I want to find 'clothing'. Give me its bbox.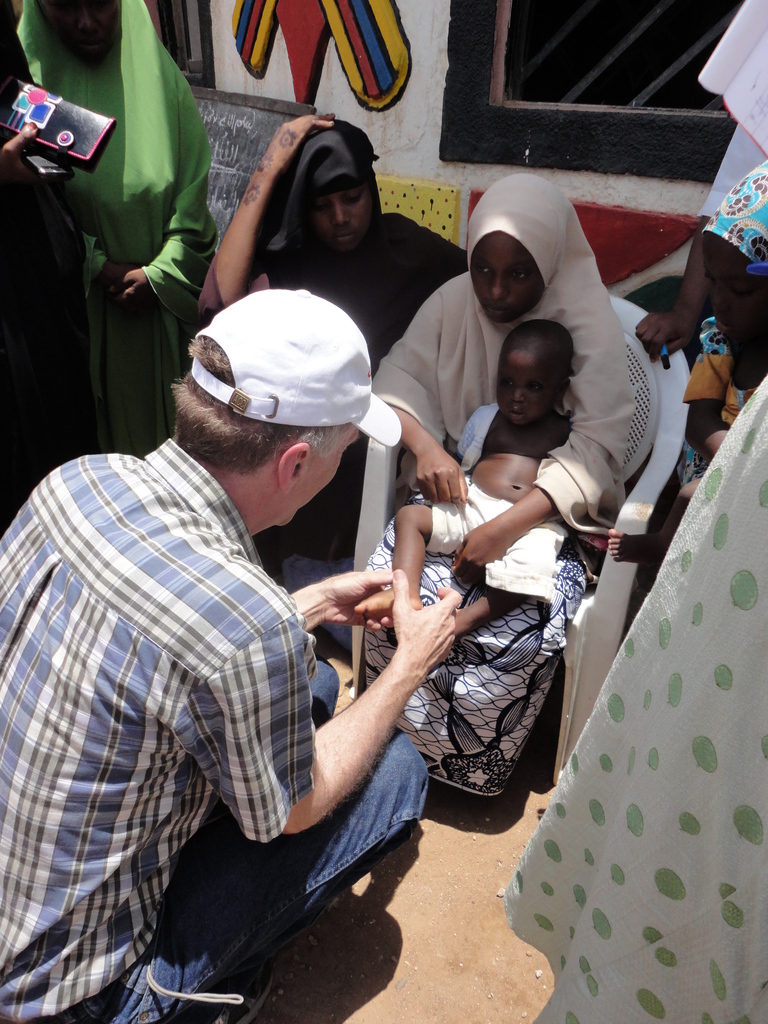
locate(20, 33, 236, 483).
